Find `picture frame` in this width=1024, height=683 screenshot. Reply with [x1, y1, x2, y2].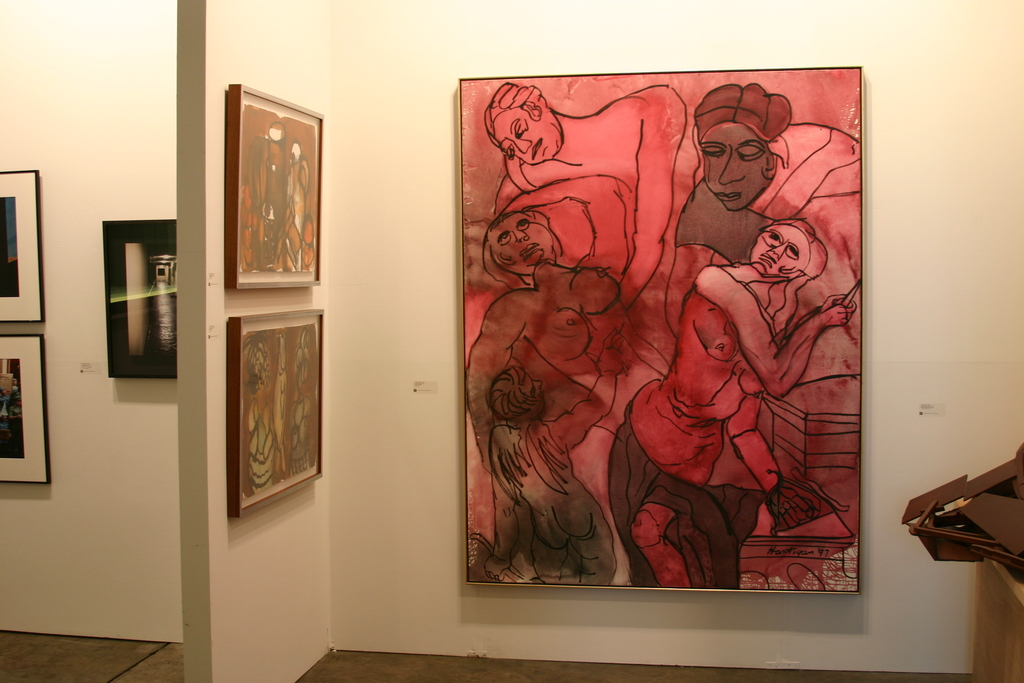
[220, 297, 327, 536].
